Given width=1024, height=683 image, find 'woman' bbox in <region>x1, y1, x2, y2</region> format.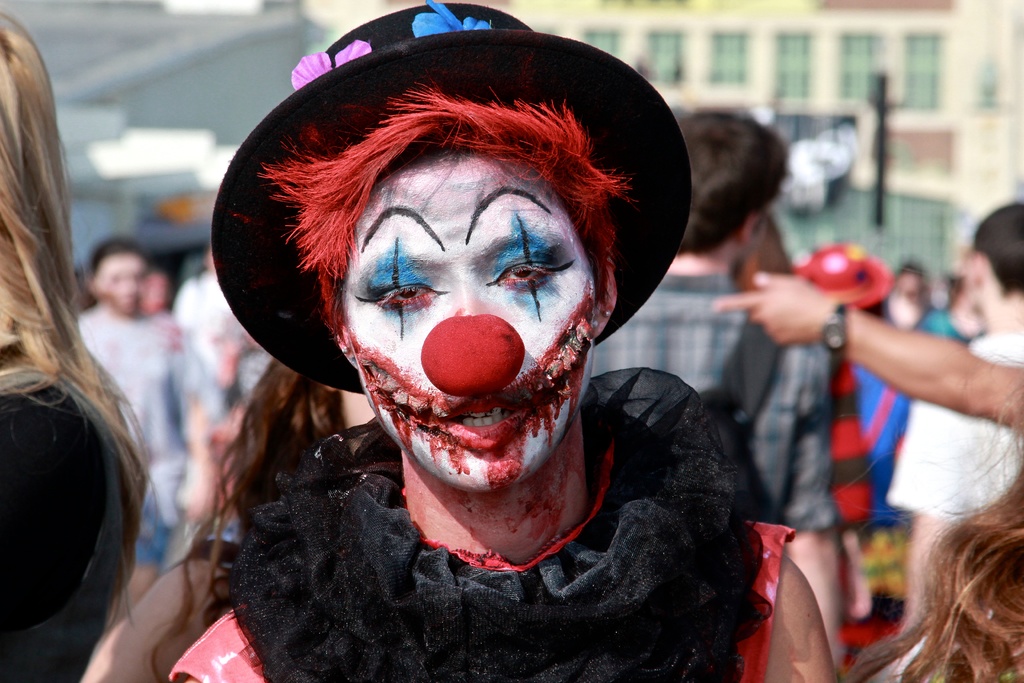
<region>84, 358, 385, 682</region>.
